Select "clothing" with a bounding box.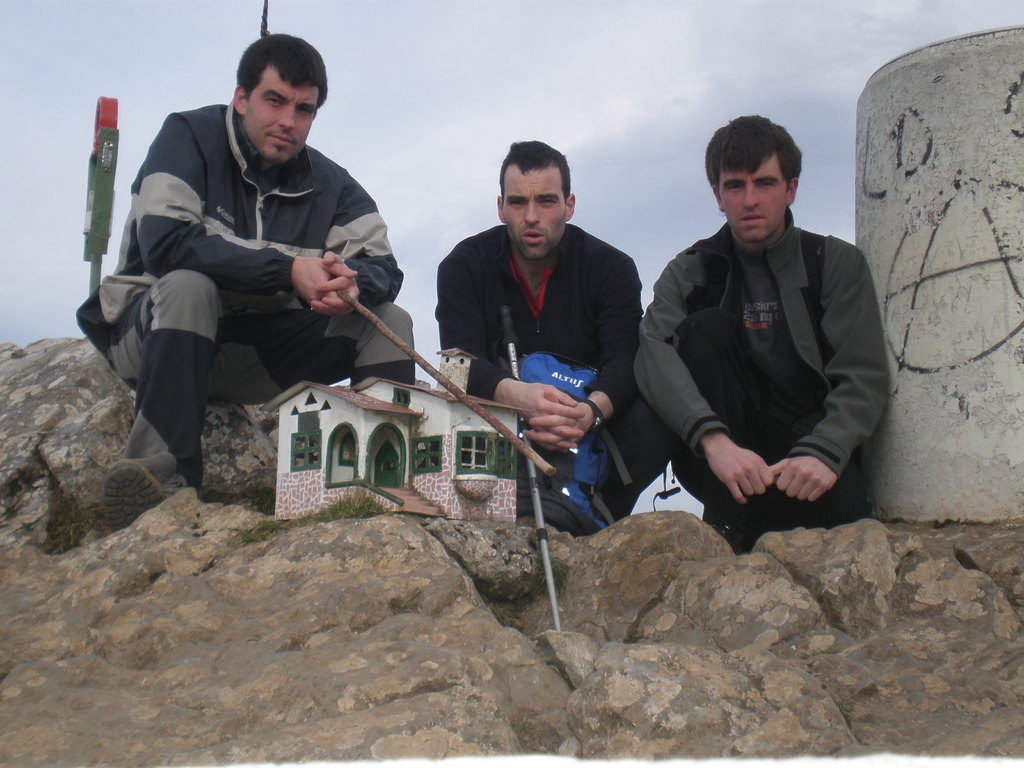
[x1=429, y1=214, x2=673, y2=518].
